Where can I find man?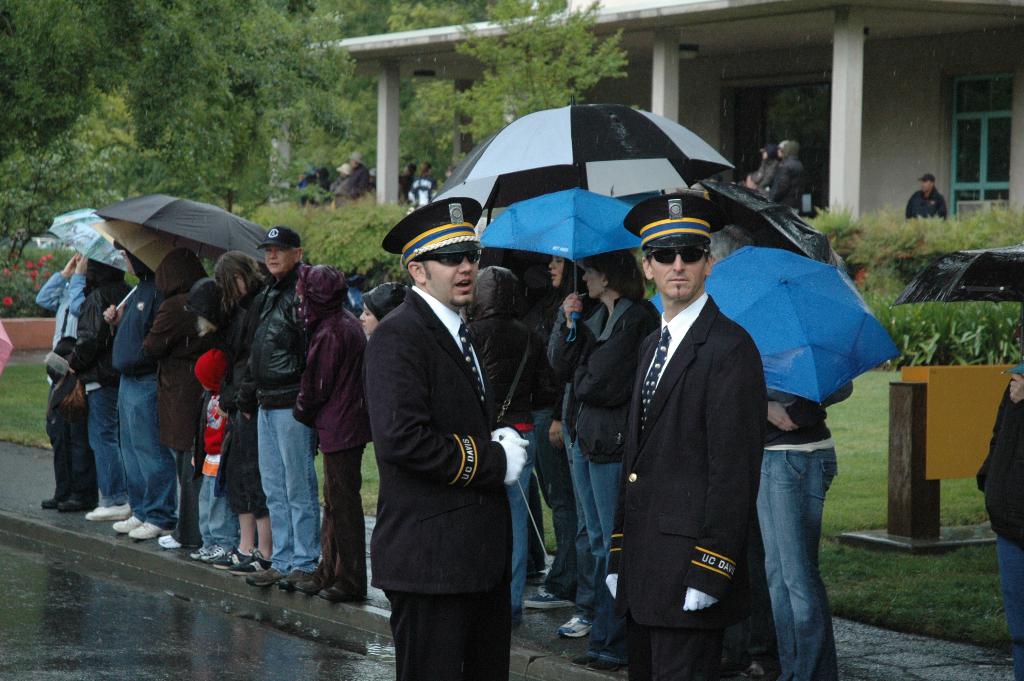
You can find it at bbox=[348, 173, 552, 677].
